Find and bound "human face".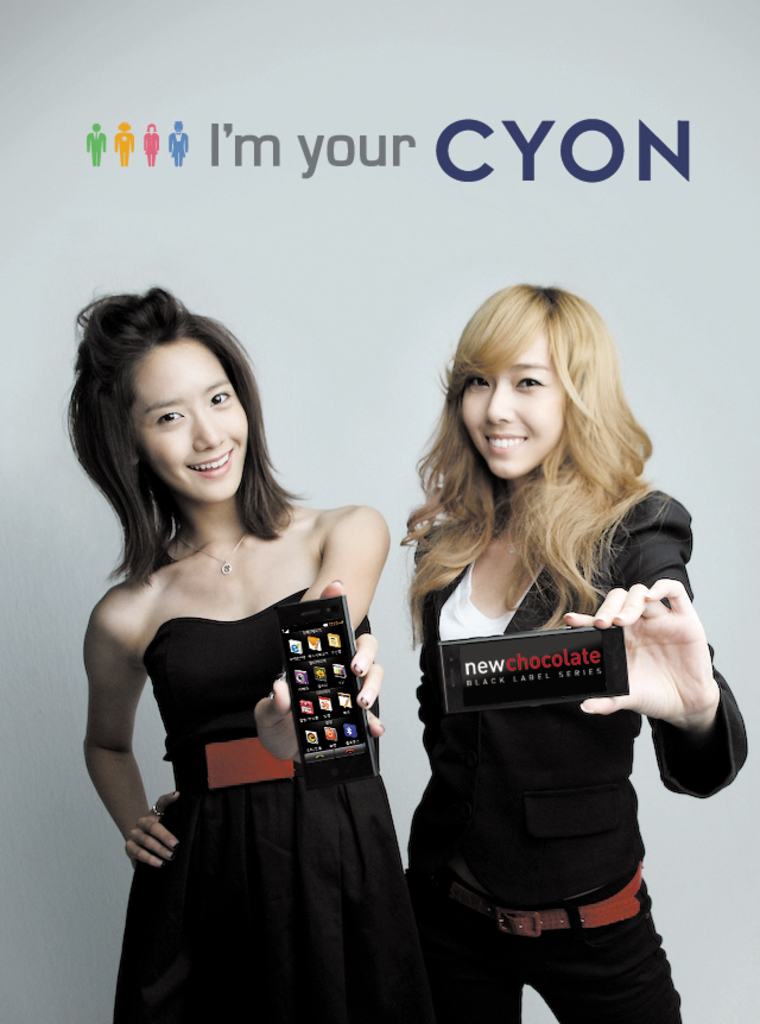
Bound: left=122, top=337, right=251, bottom=502.
